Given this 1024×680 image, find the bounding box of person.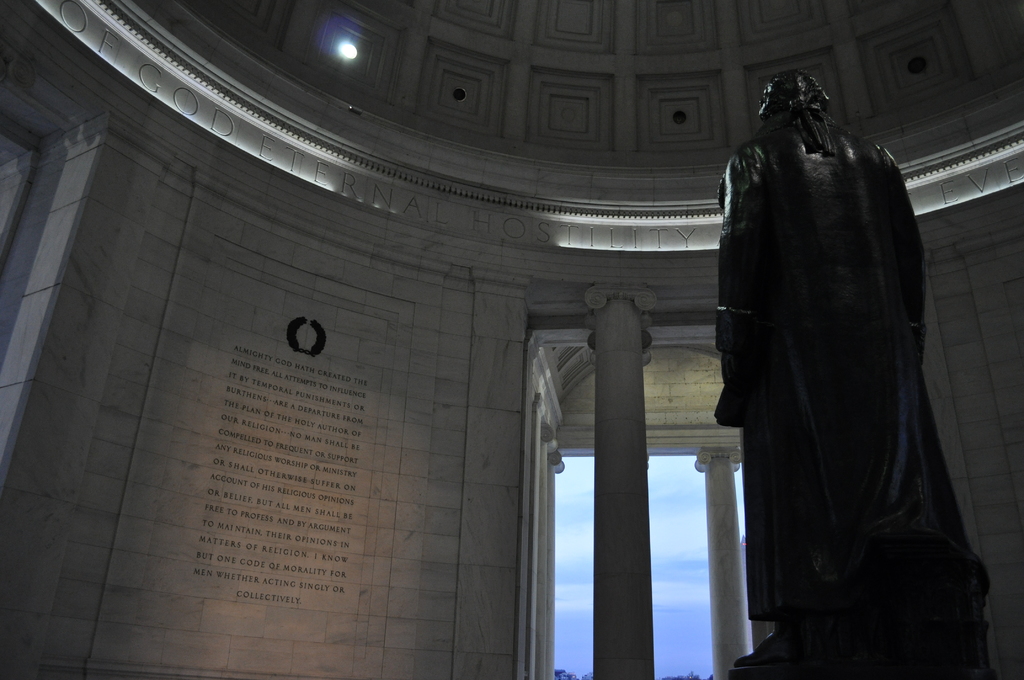
708/59/976/676.
